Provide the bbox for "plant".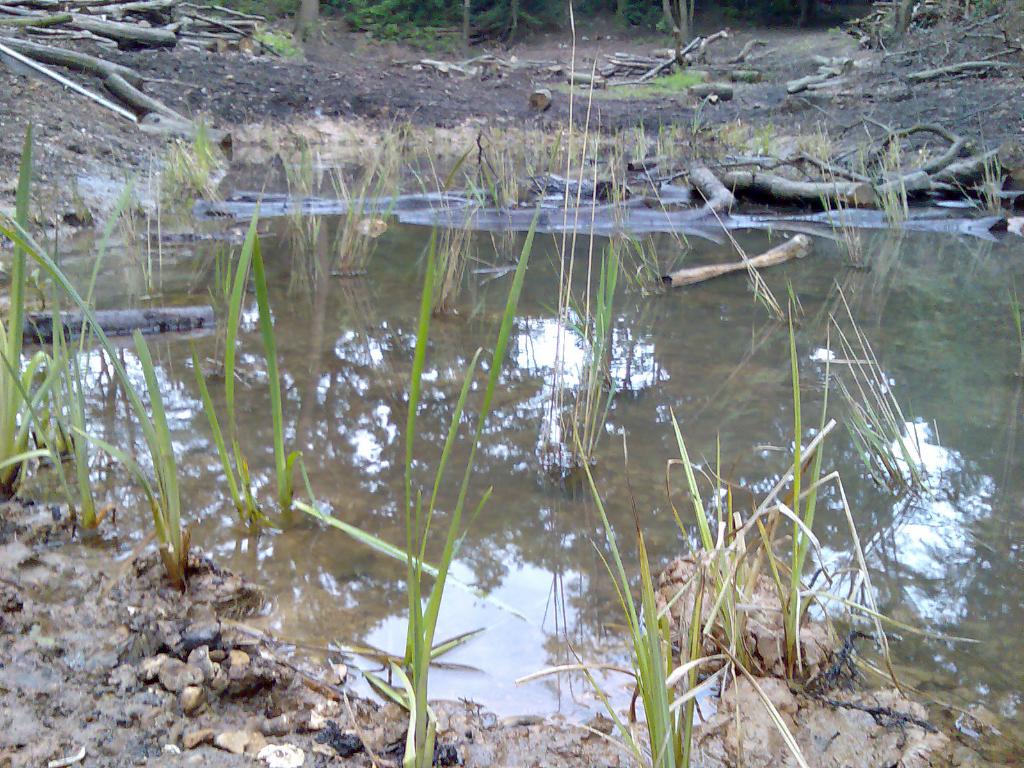
<region>604, 230, 700, 299</region>.
